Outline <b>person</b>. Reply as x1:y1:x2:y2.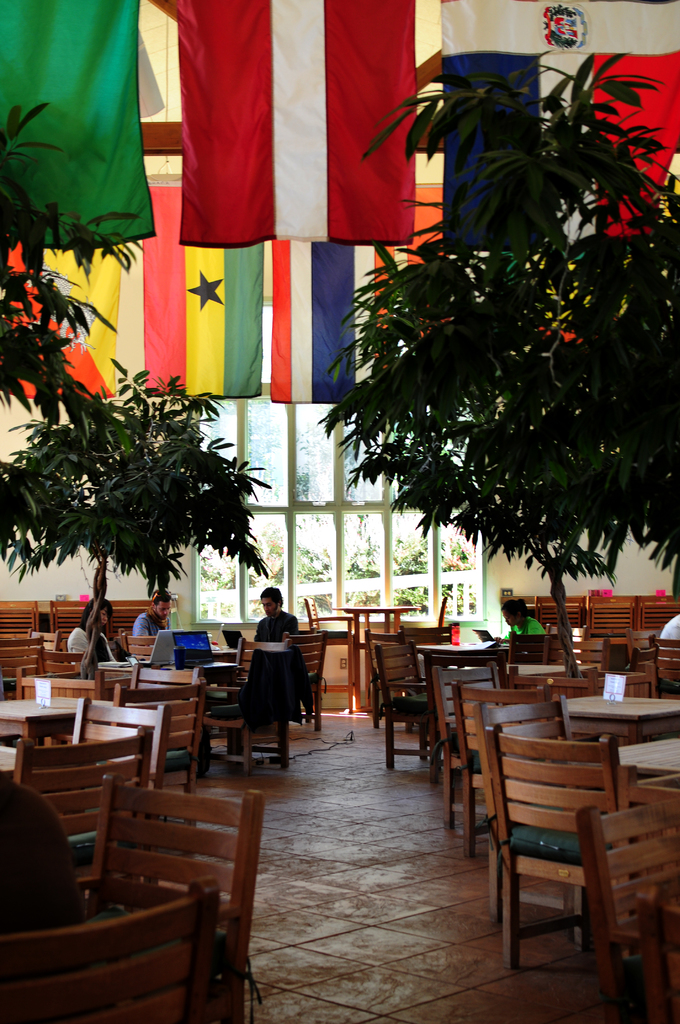
70:598:138:666.
